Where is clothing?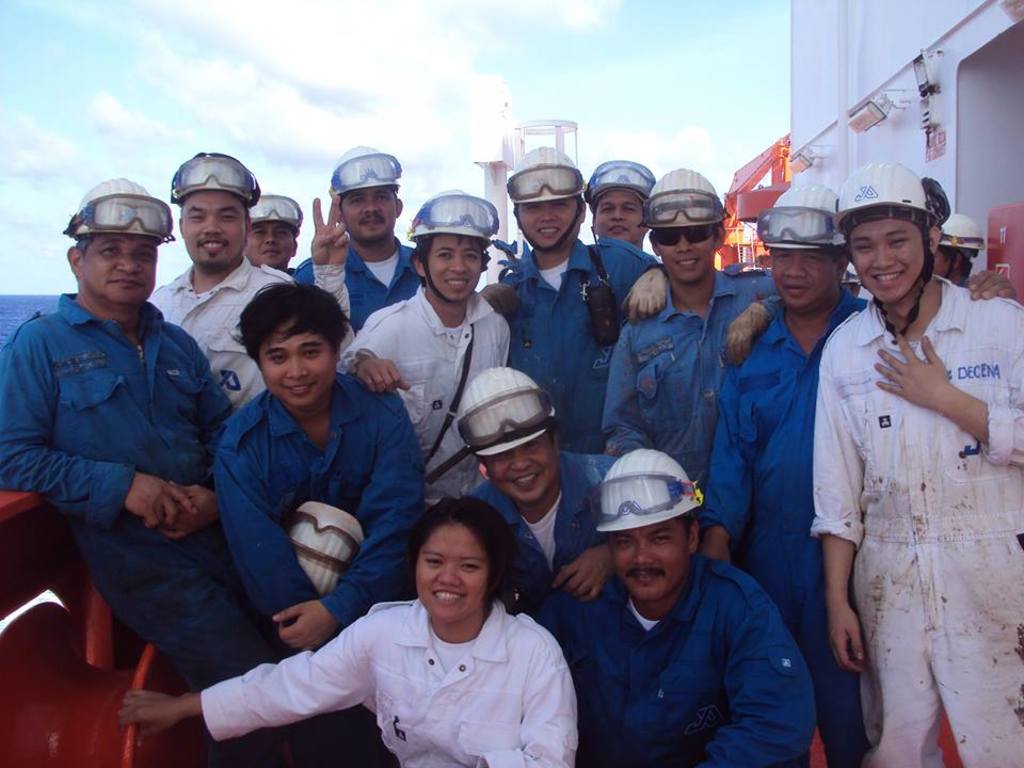
801,244,1005,741.
